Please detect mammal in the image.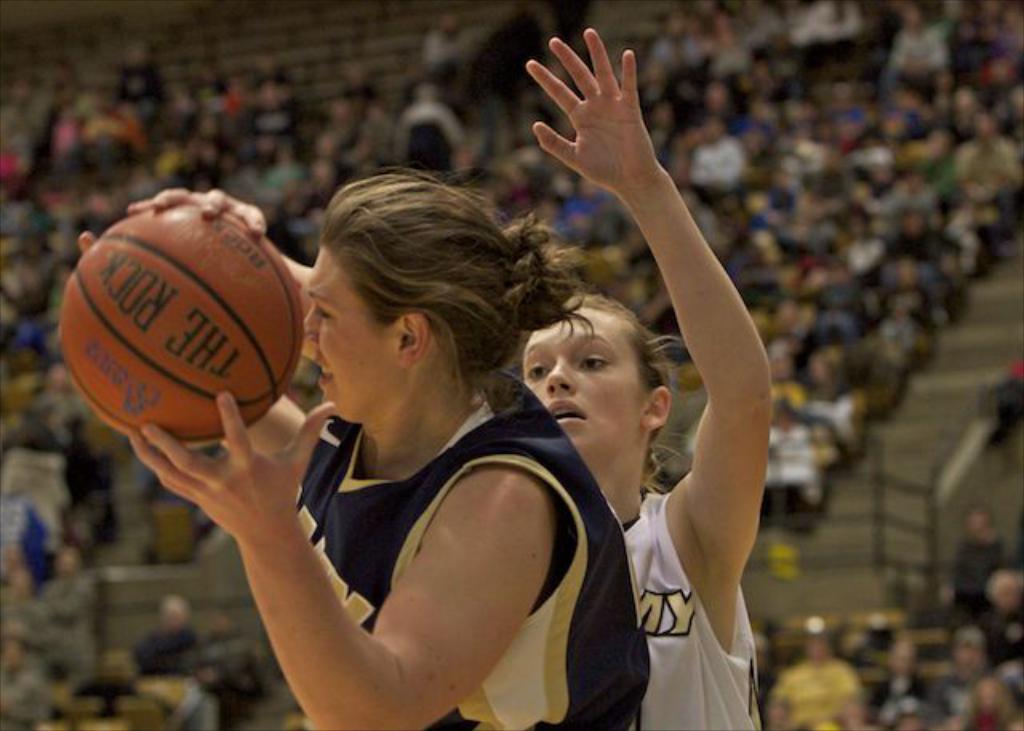
select_region(123, 21, 773, 729).
